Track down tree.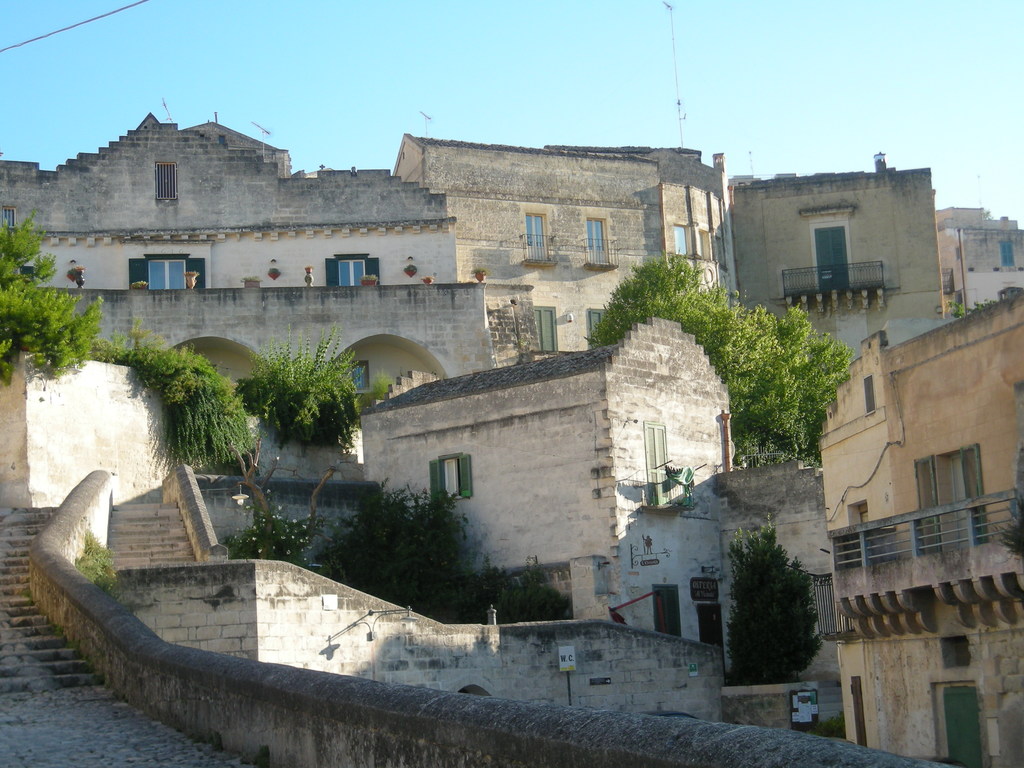
Tracked to [x1=215, y1=431, x2=345, y2=569].
